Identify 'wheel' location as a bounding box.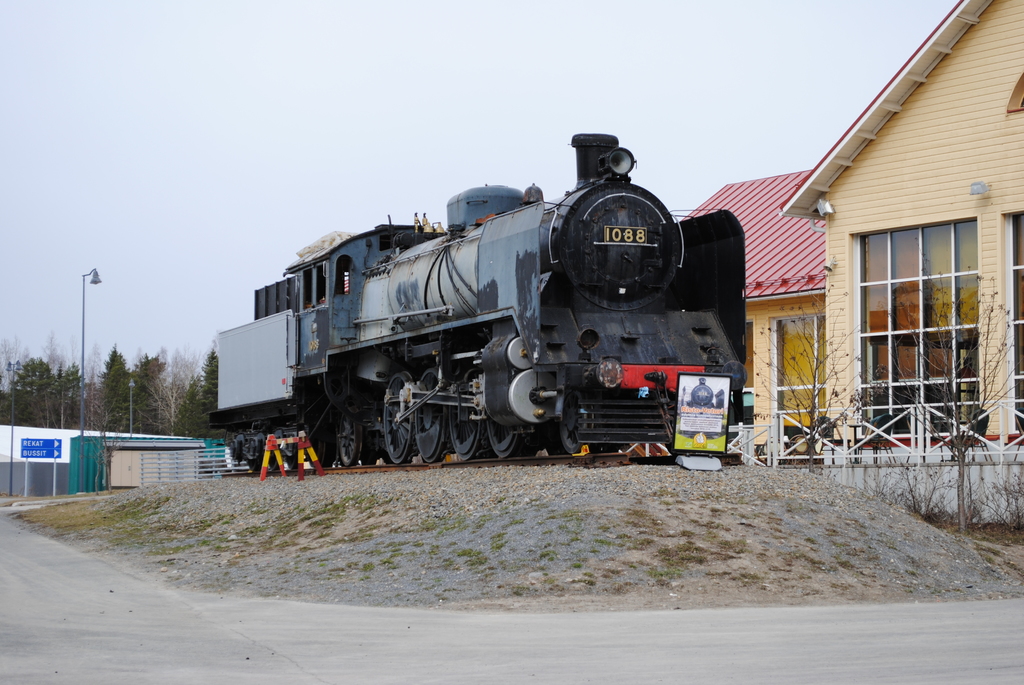
(left=416, top=366, right=445, bottom=465).
